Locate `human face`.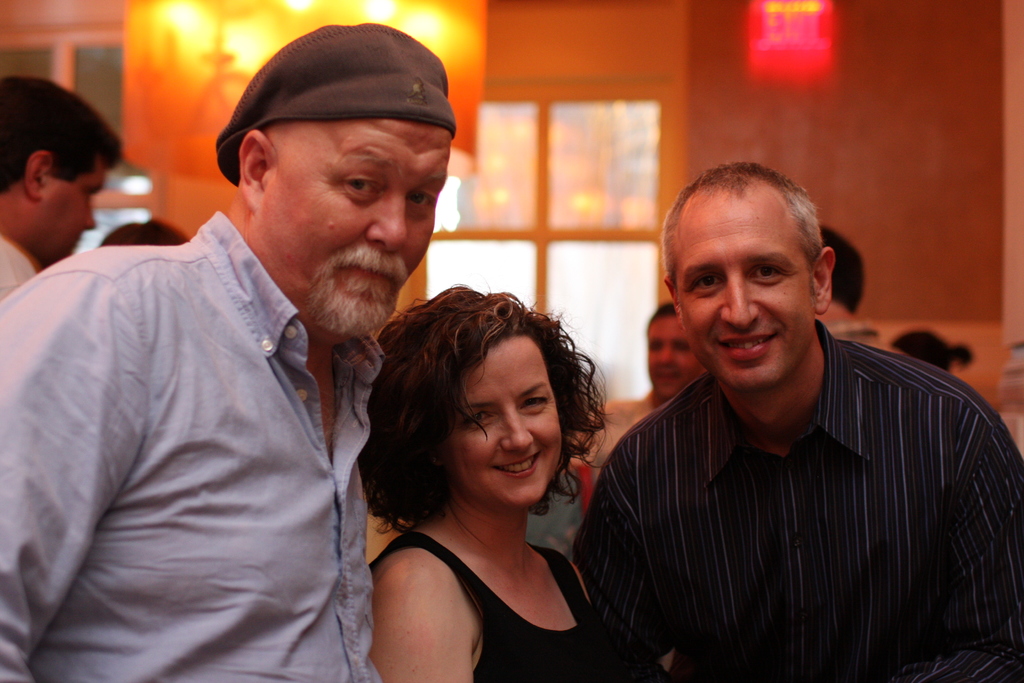
Bounding box: x1=39 y1=160 x2=99 y2=259.
